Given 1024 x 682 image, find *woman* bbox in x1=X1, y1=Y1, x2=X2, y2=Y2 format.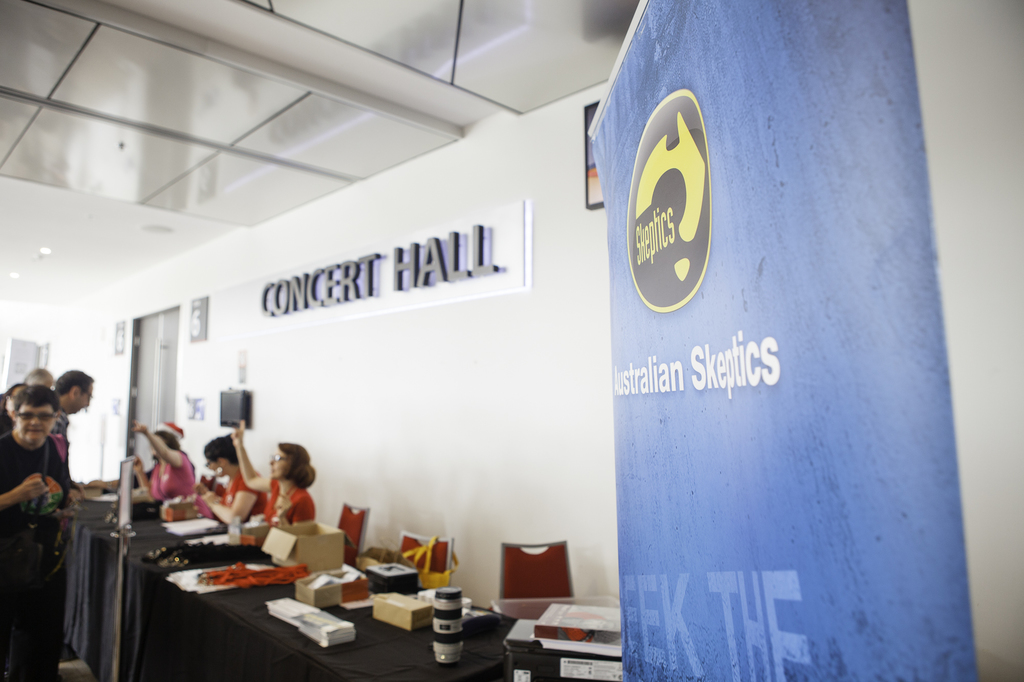
x1=227, y1=418, x2=321, y2=538.
